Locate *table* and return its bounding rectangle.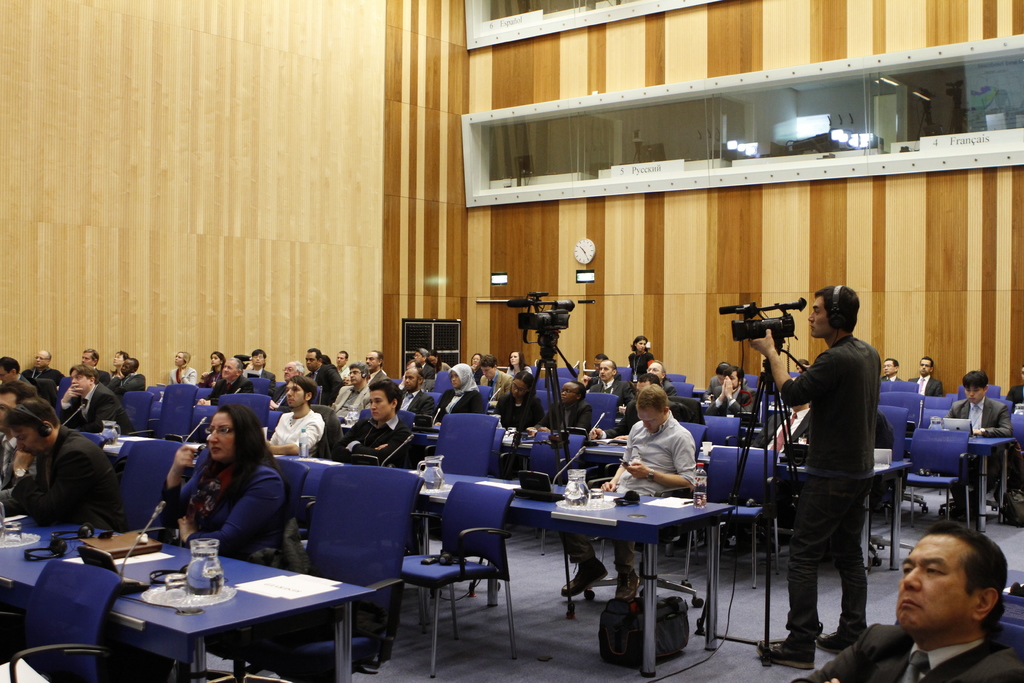
(0, 522, 377, 682).
